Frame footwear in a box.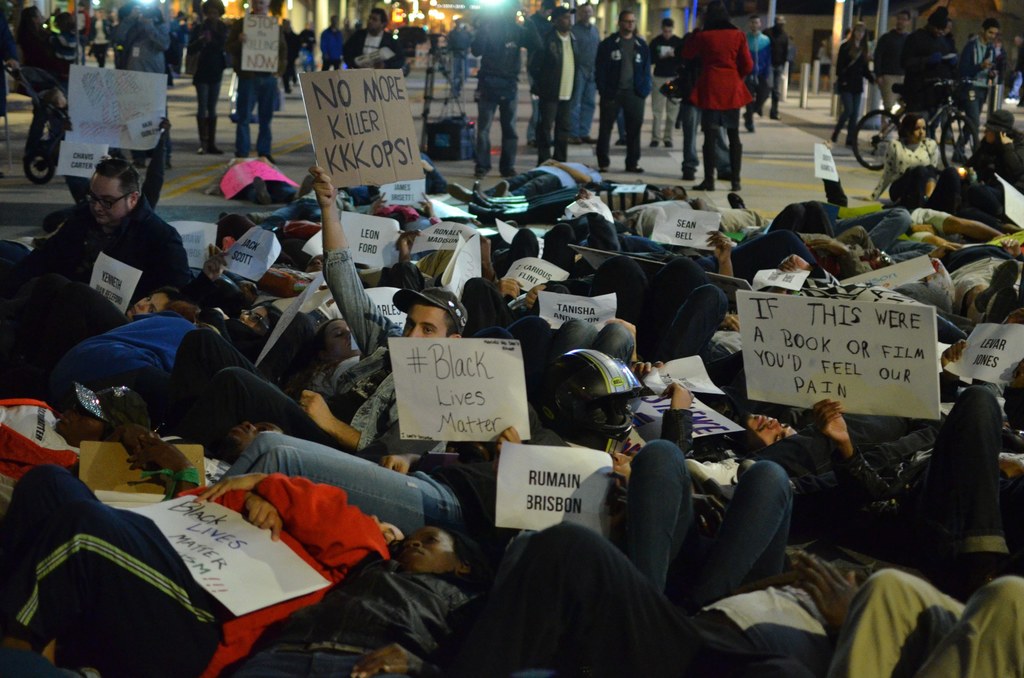
box(623, 156, 640, 174).
